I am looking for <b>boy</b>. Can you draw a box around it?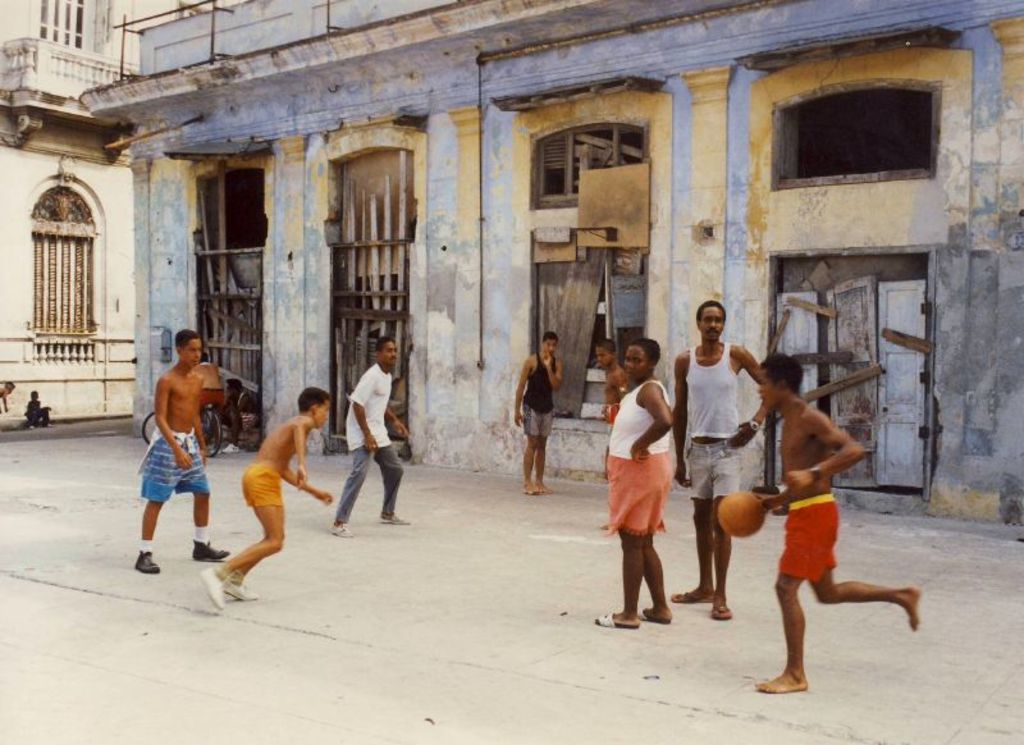
Sure, the bounding box is region(330, 337, 408, 539).
